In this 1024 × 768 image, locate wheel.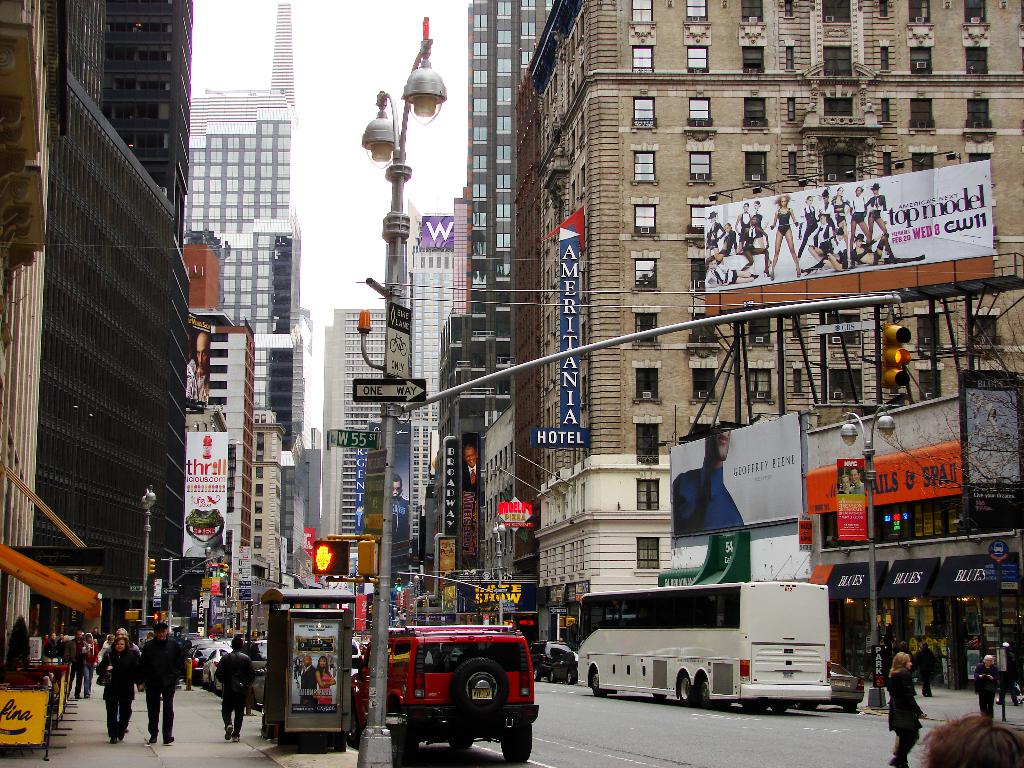
Bounding box: 842/705/858/714.
